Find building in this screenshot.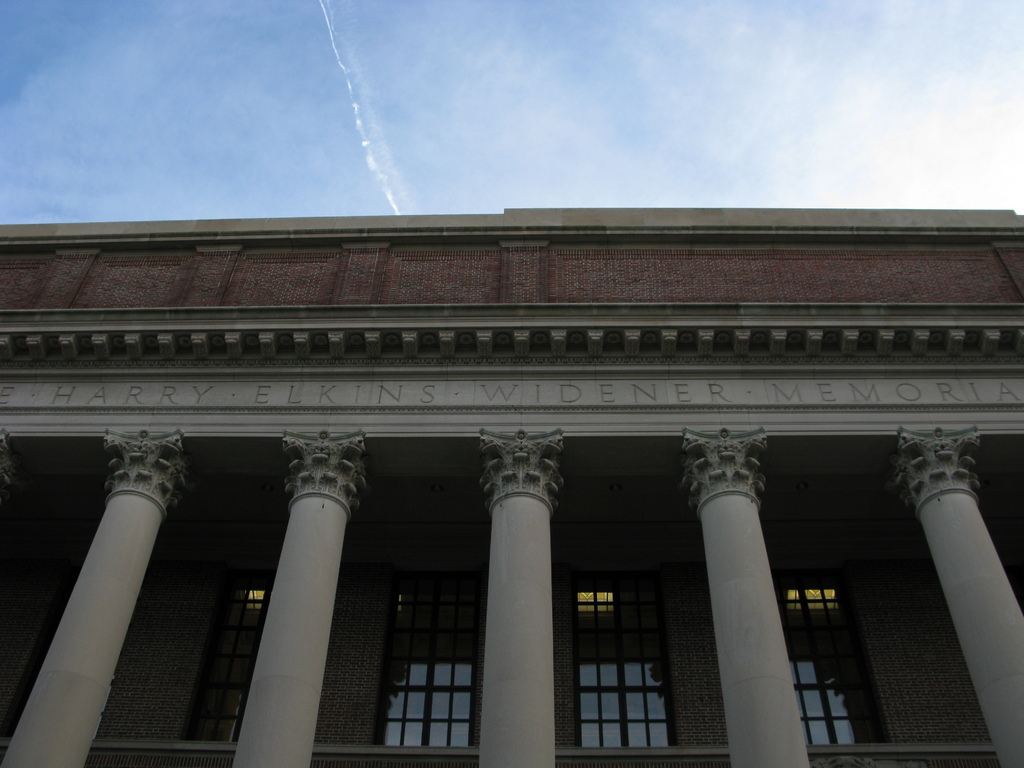
The bounding box for building is [x1=0, y1=199, x2=1023, y2=767].
